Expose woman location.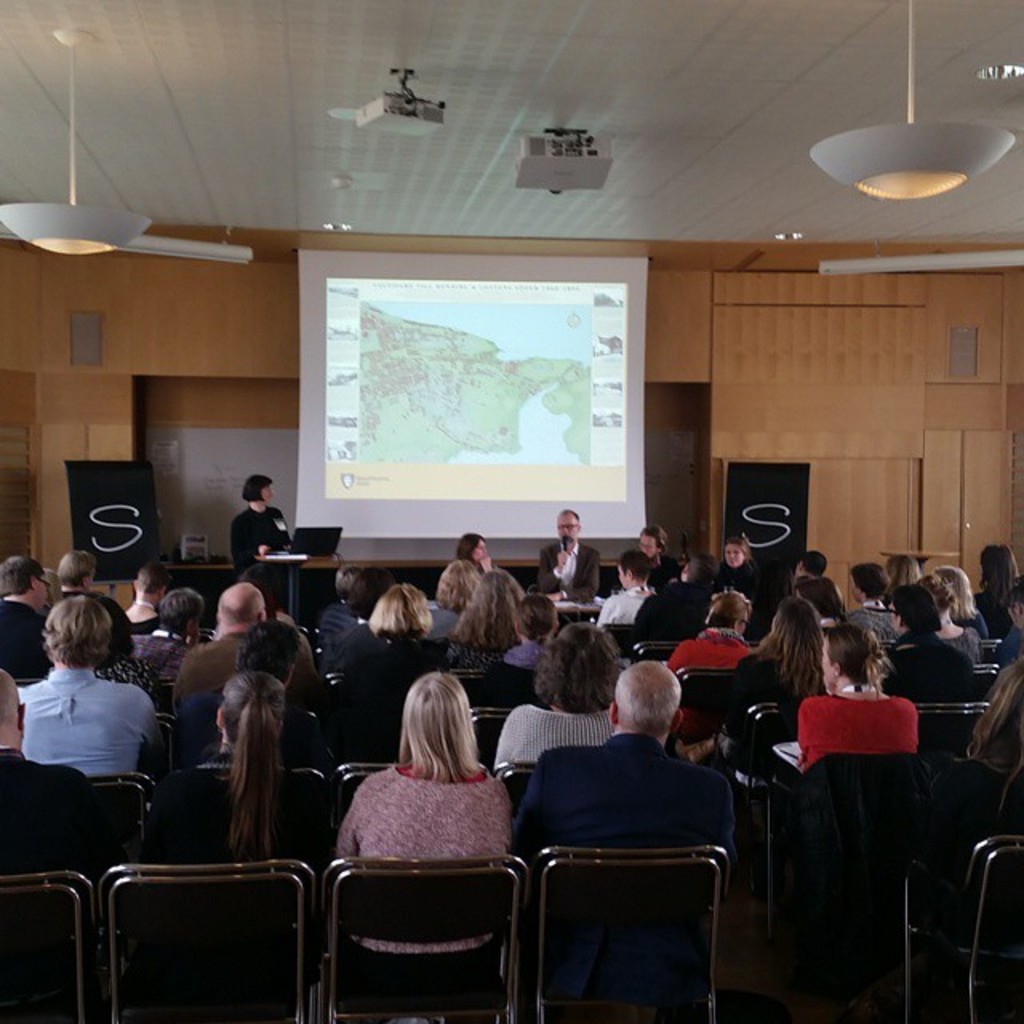
Exposed at (x1=458, y1=566, x2=526, y2=675).
